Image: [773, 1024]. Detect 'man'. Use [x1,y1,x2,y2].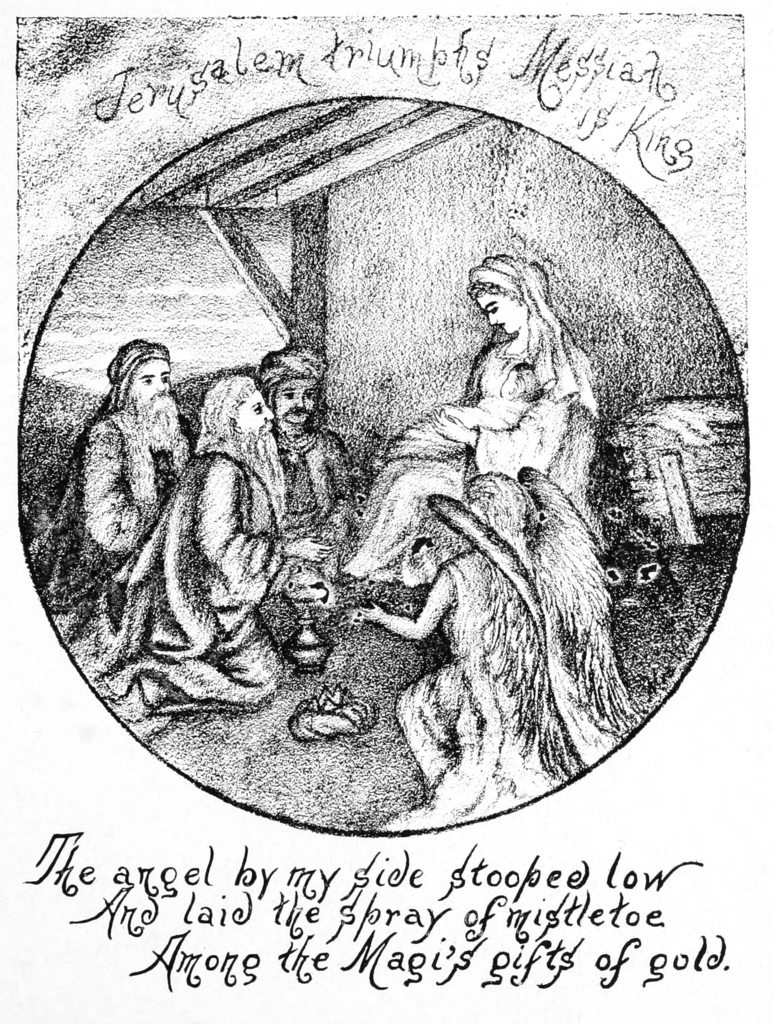
[79,369,334,718].
